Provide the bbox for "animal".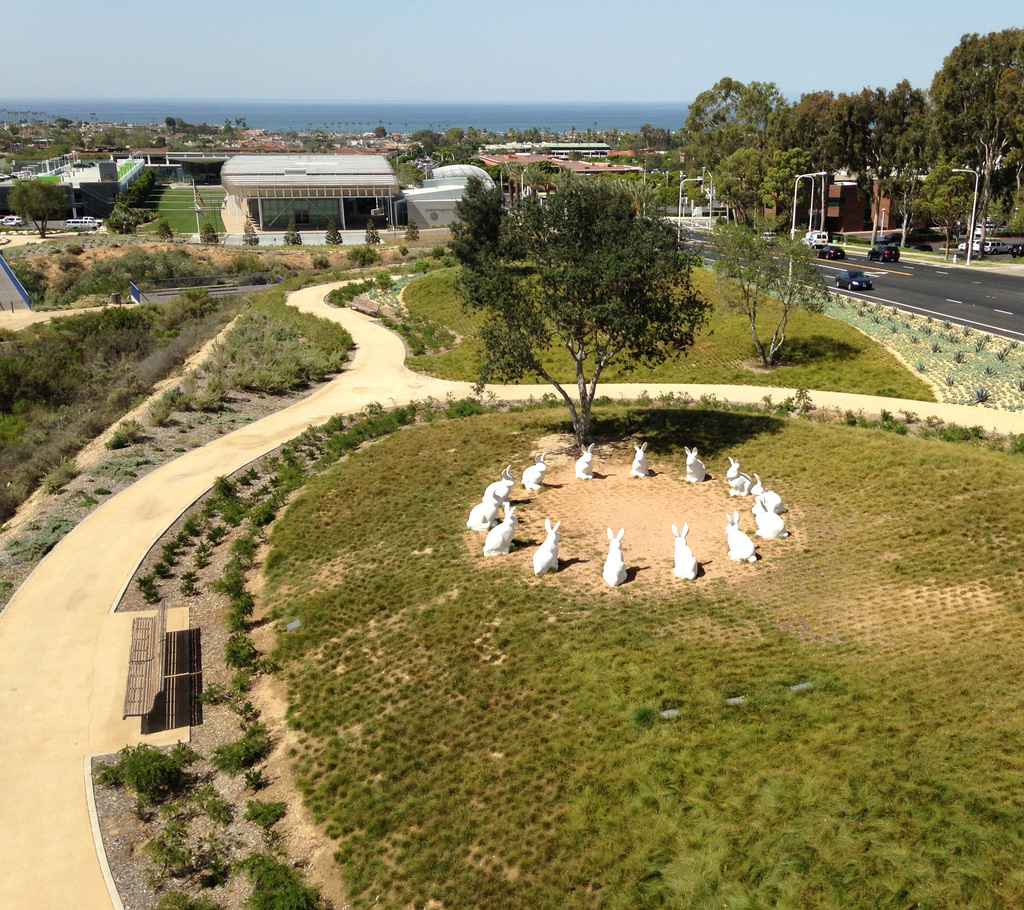
<box>749,475,787,515</box>.
